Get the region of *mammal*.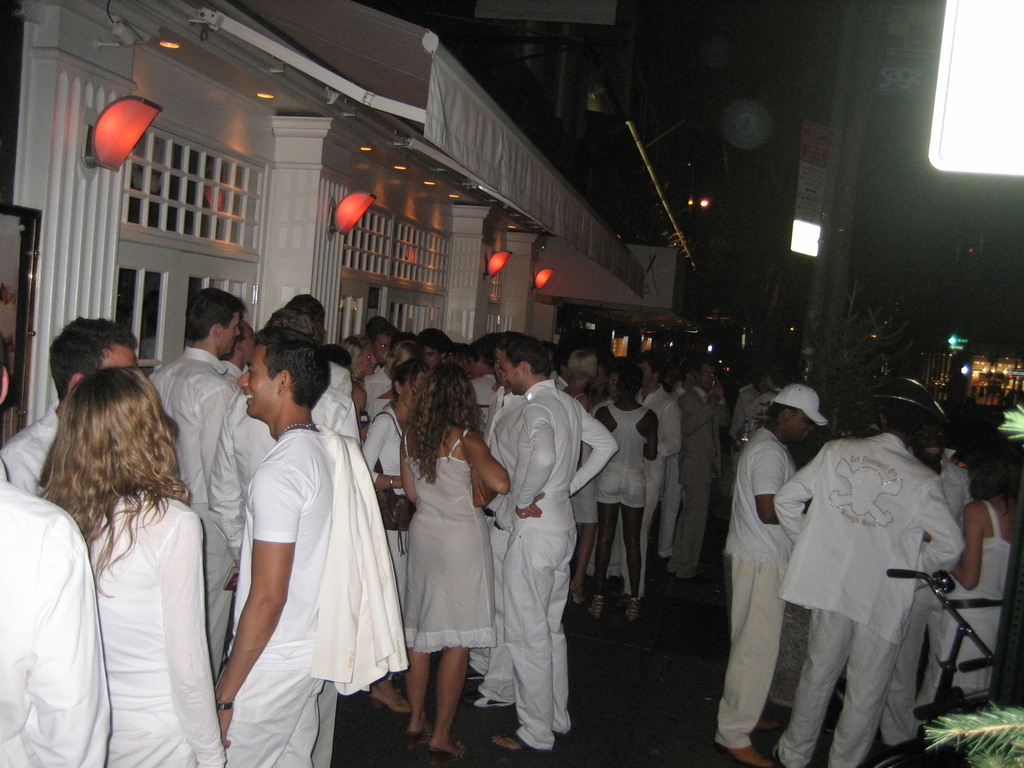
(717,367,784,559).
